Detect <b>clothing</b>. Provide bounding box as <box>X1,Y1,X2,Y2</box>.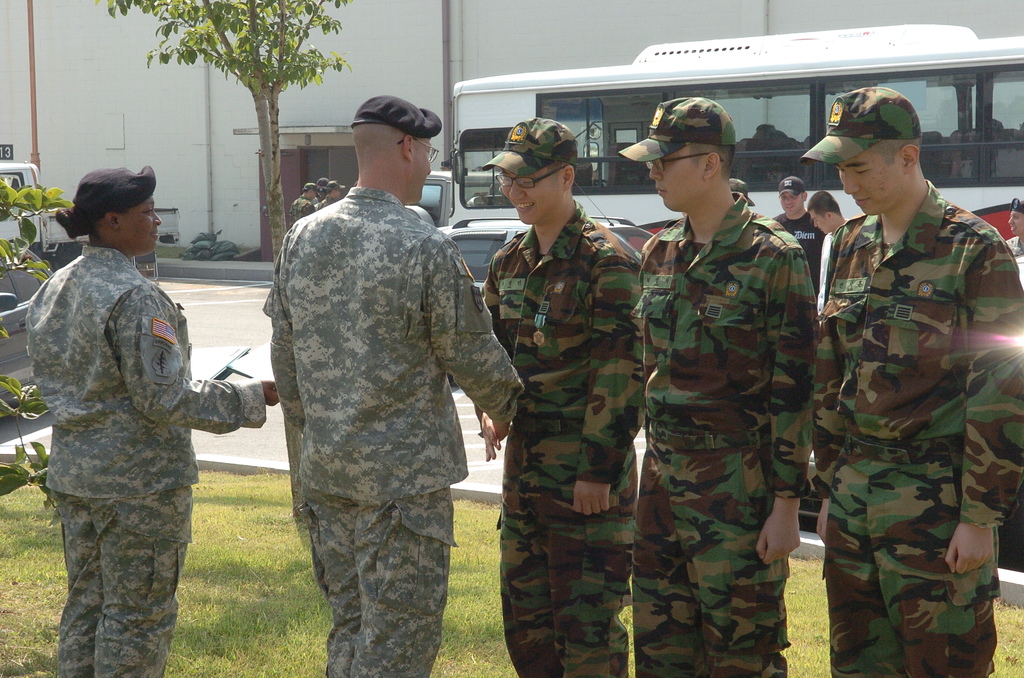
<box>312,197,335,211</box>.
